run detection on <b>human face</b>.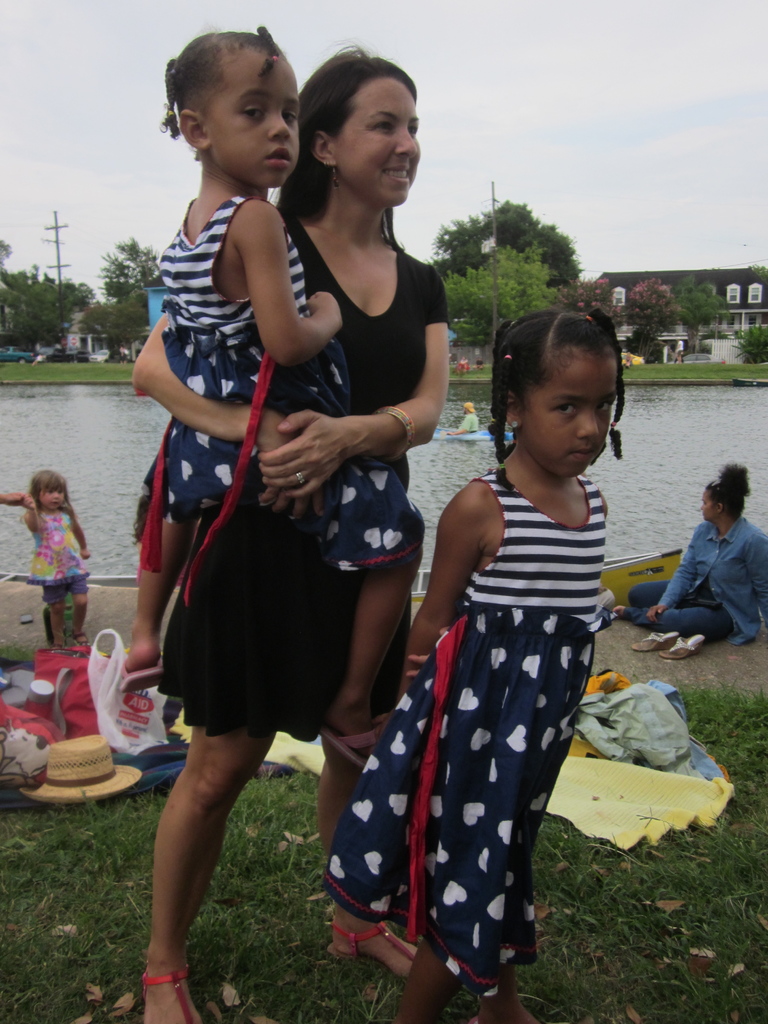
Result: pyautogui.locateOnScreen(209, 51, 300, 186).
